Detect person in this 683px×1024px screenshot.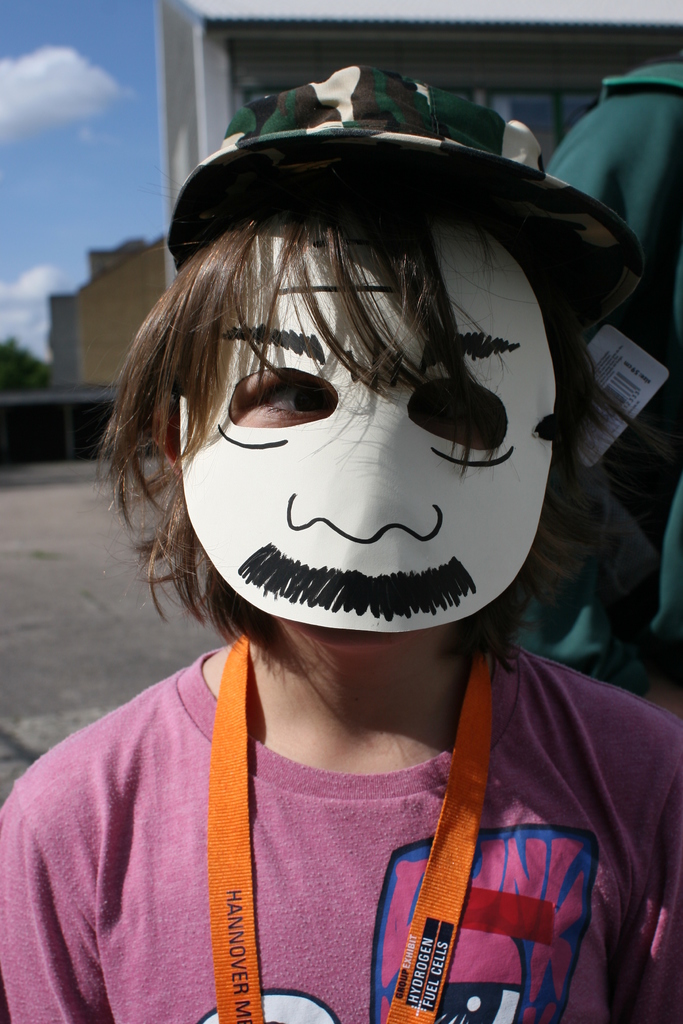
Detection: x1=0, y1=61, x2=682, y2=1023.
